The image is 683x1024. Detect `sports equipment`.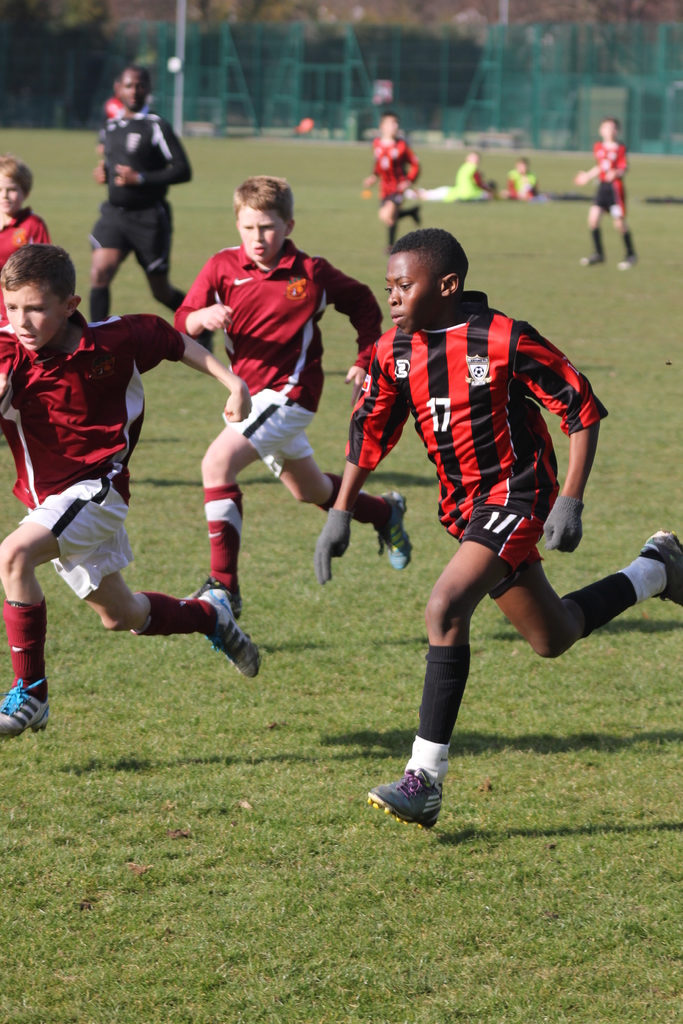
Detection: 638,532,682,604.
